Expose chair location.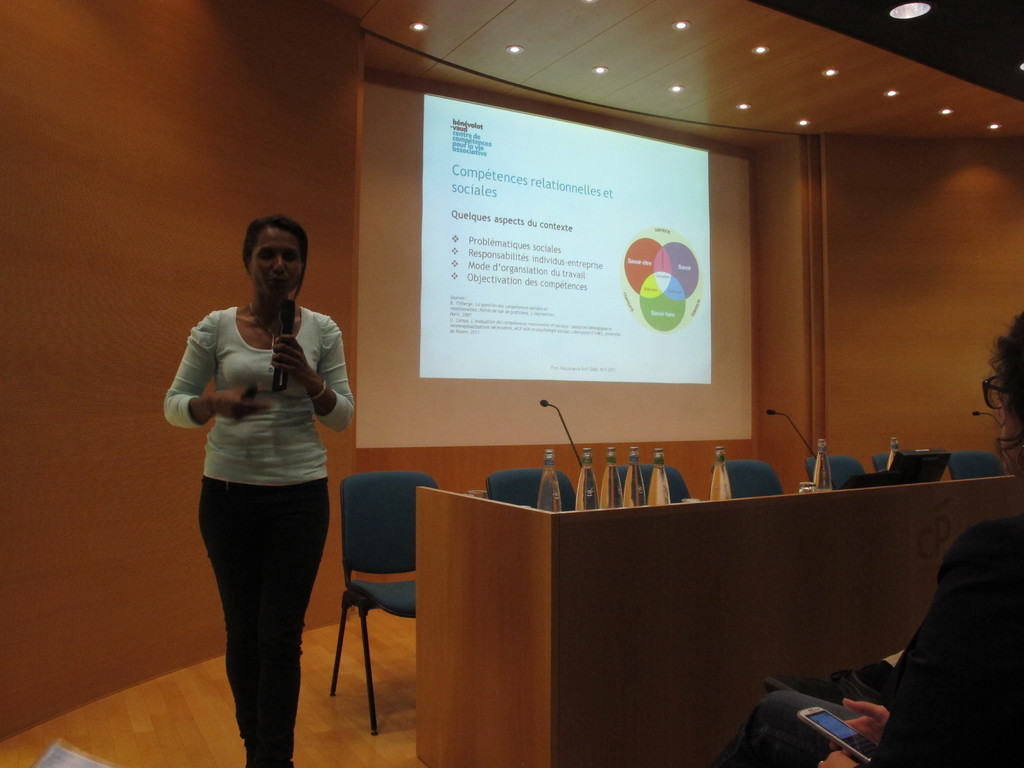
Exposed at region(803, 450, 865, 493).
